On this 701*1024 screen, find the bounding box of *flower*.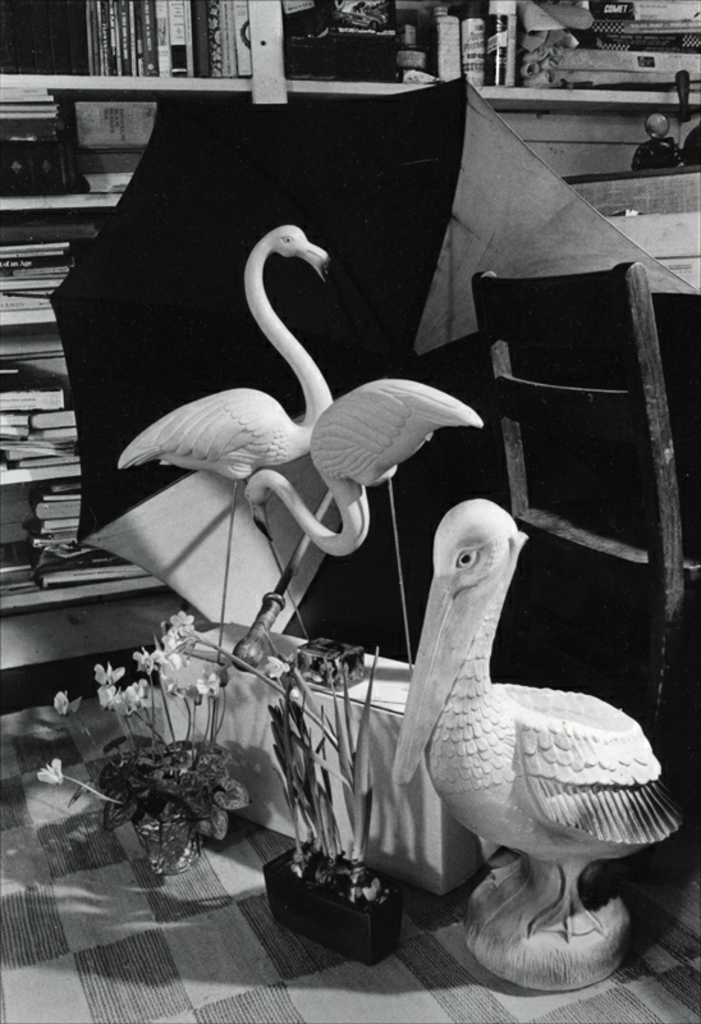
Bounding box: locate(92, 659, 138, 692).
